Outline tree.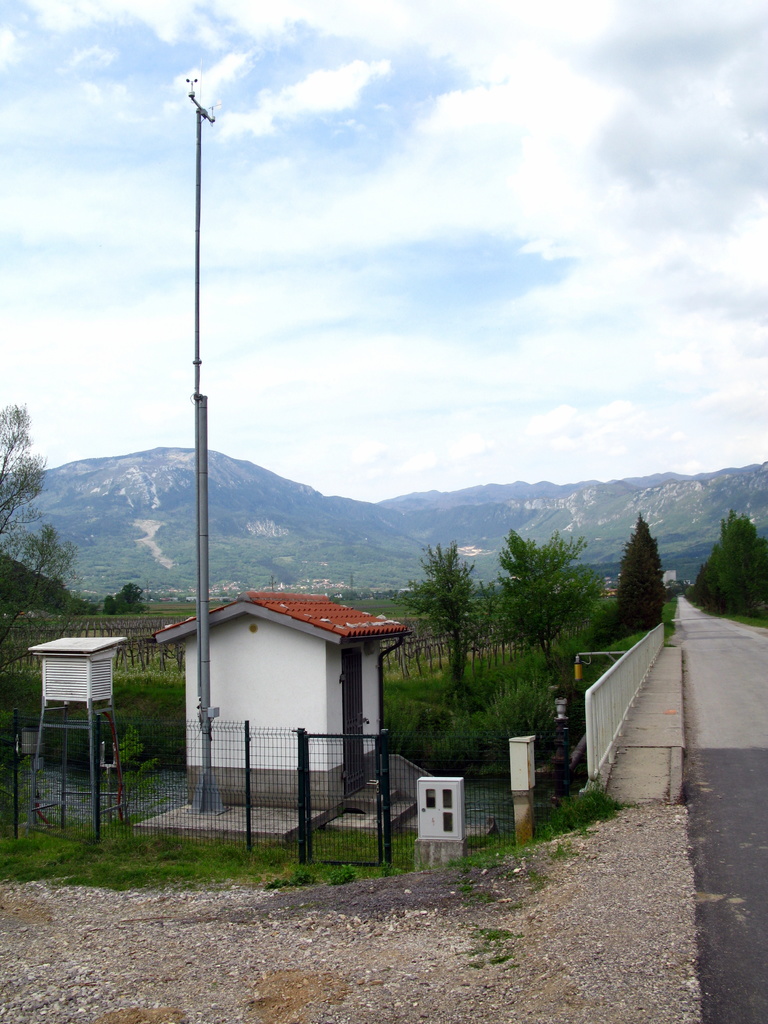
Outline: [0,397,88,674].
